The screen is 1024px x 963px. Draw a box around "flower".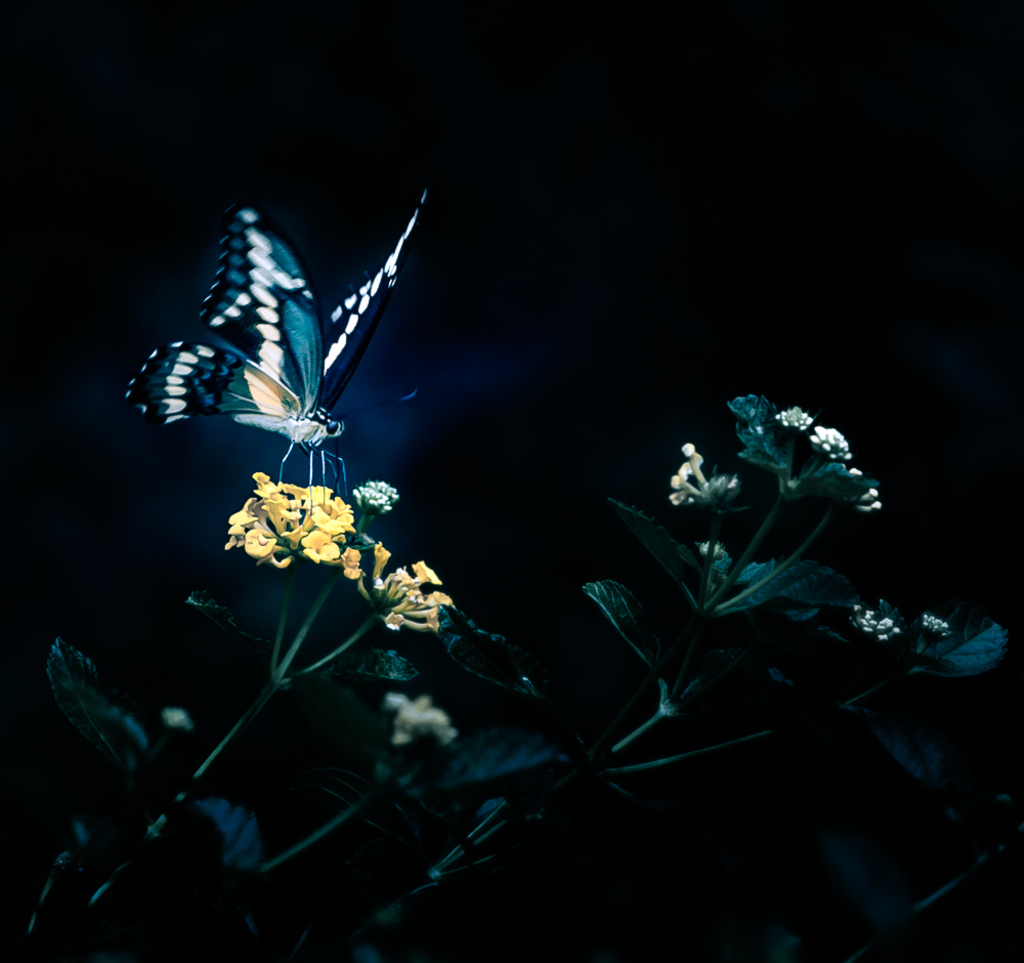
<box>263,487,307,514</box>.
